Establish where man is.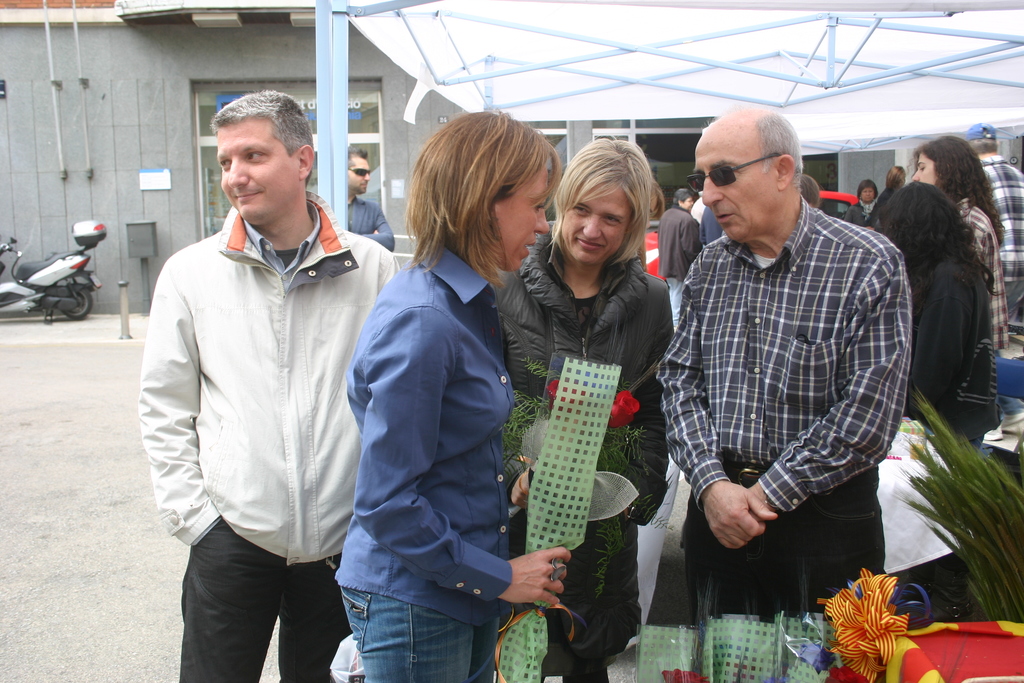
Established at 136 90 390 682.
